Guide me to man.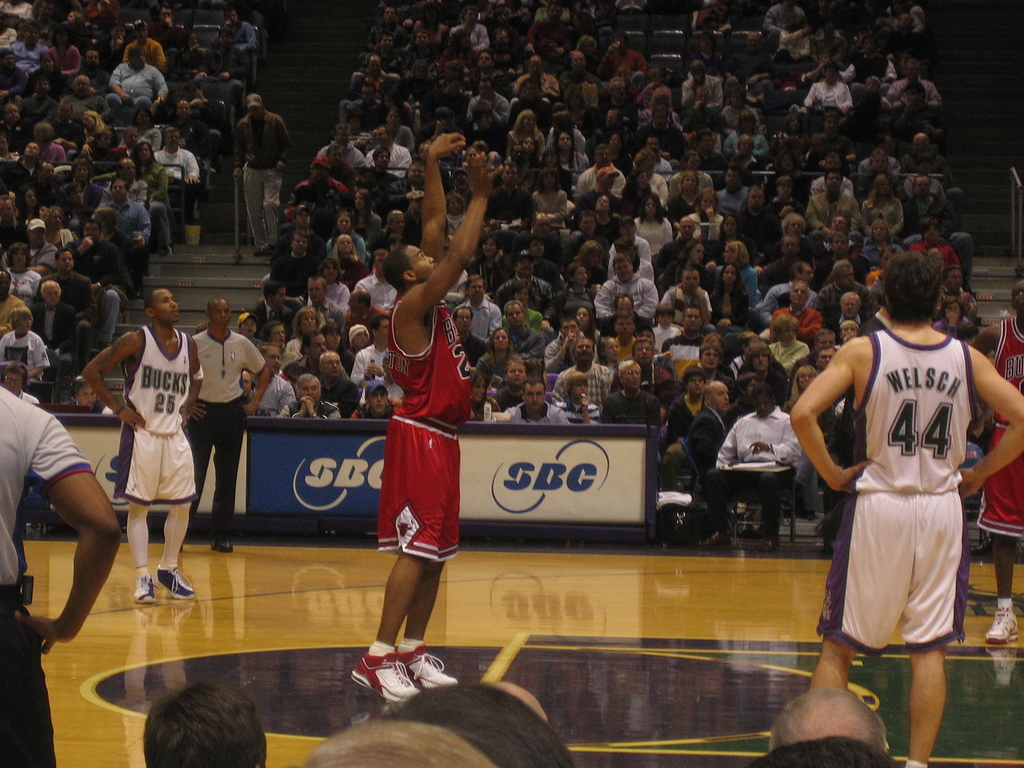
Guidance: rect(141, 674, 269, 767).
